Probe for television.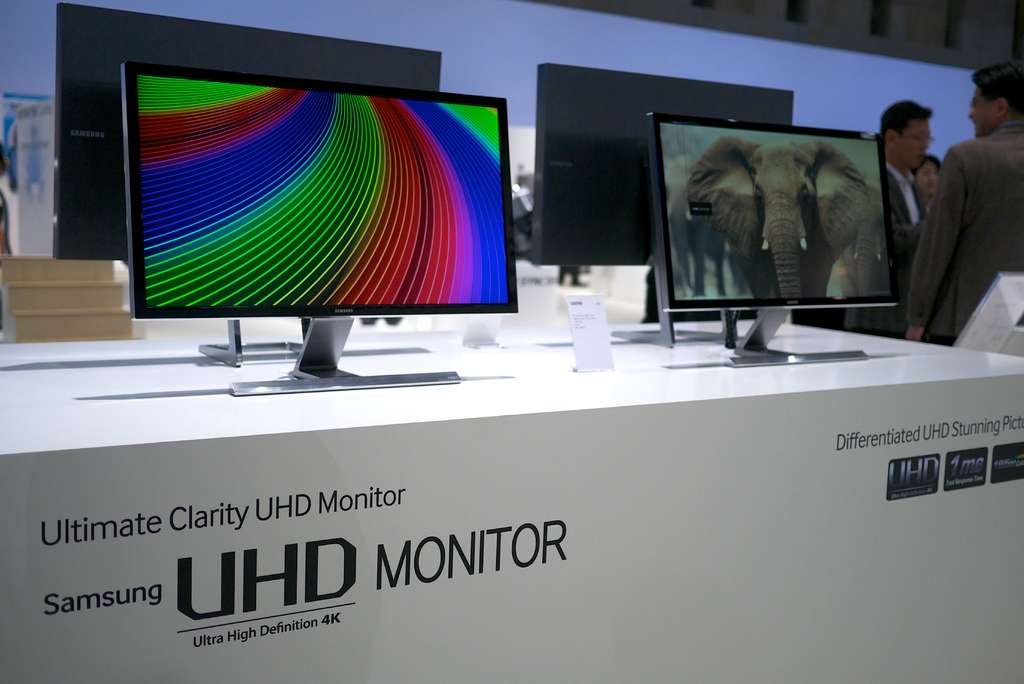
Probe result: (left=124, top=62, right=522, bottom=400).
